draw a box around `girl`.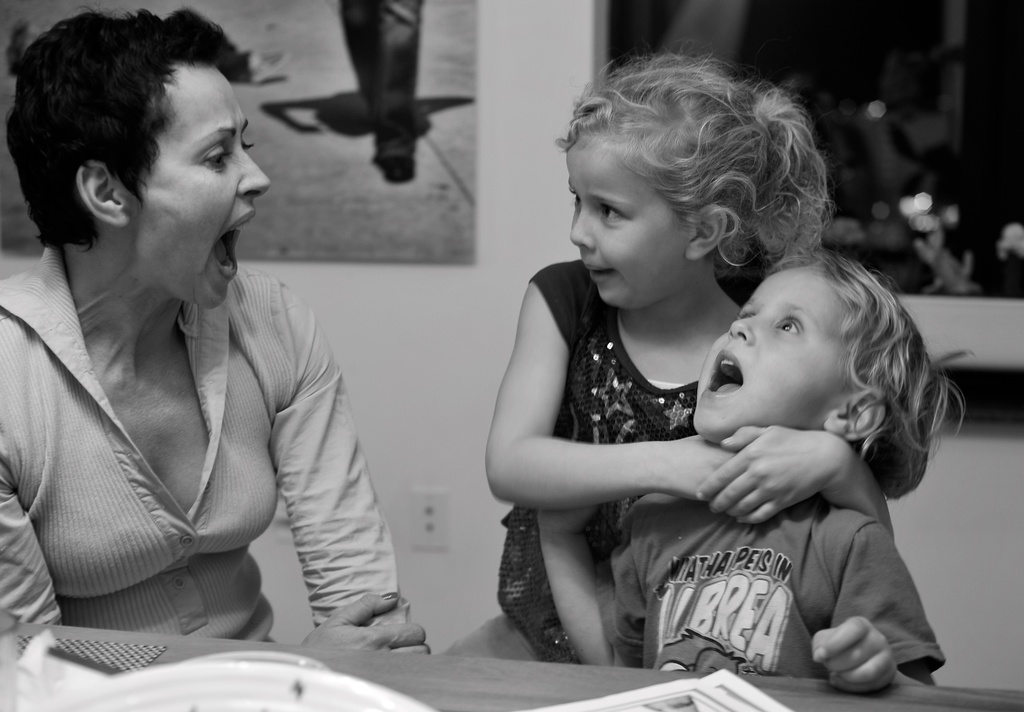
(442,55,893,659).
